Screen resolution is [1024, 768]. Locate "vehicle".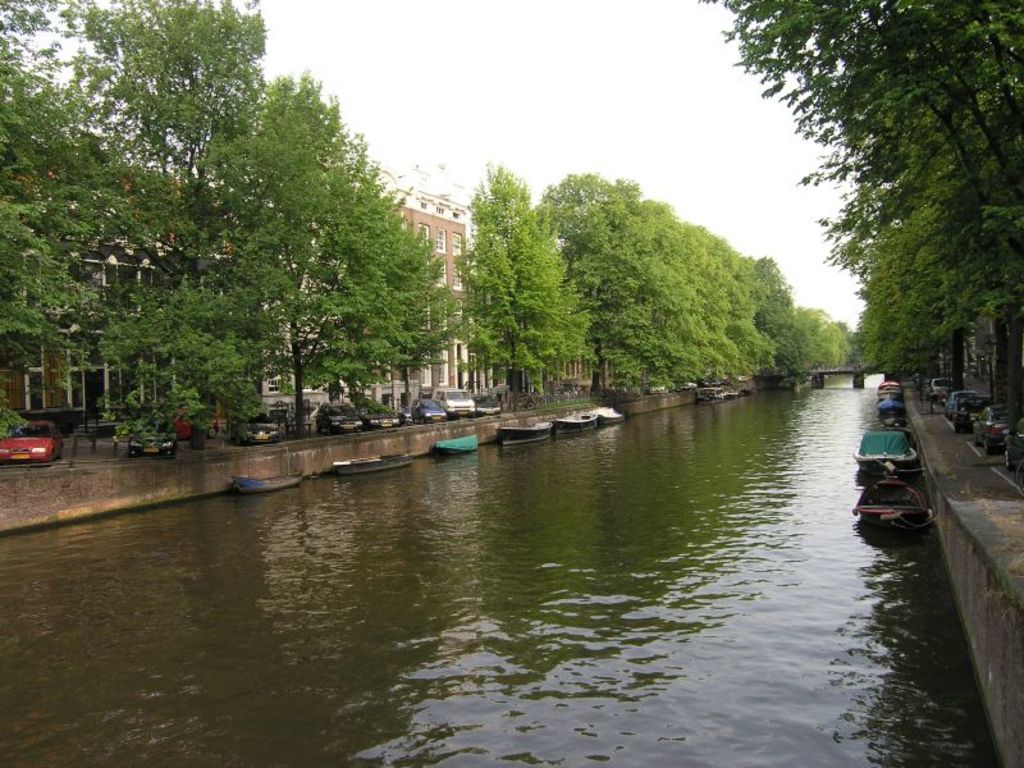
detection(923, 376, 955, 402).
